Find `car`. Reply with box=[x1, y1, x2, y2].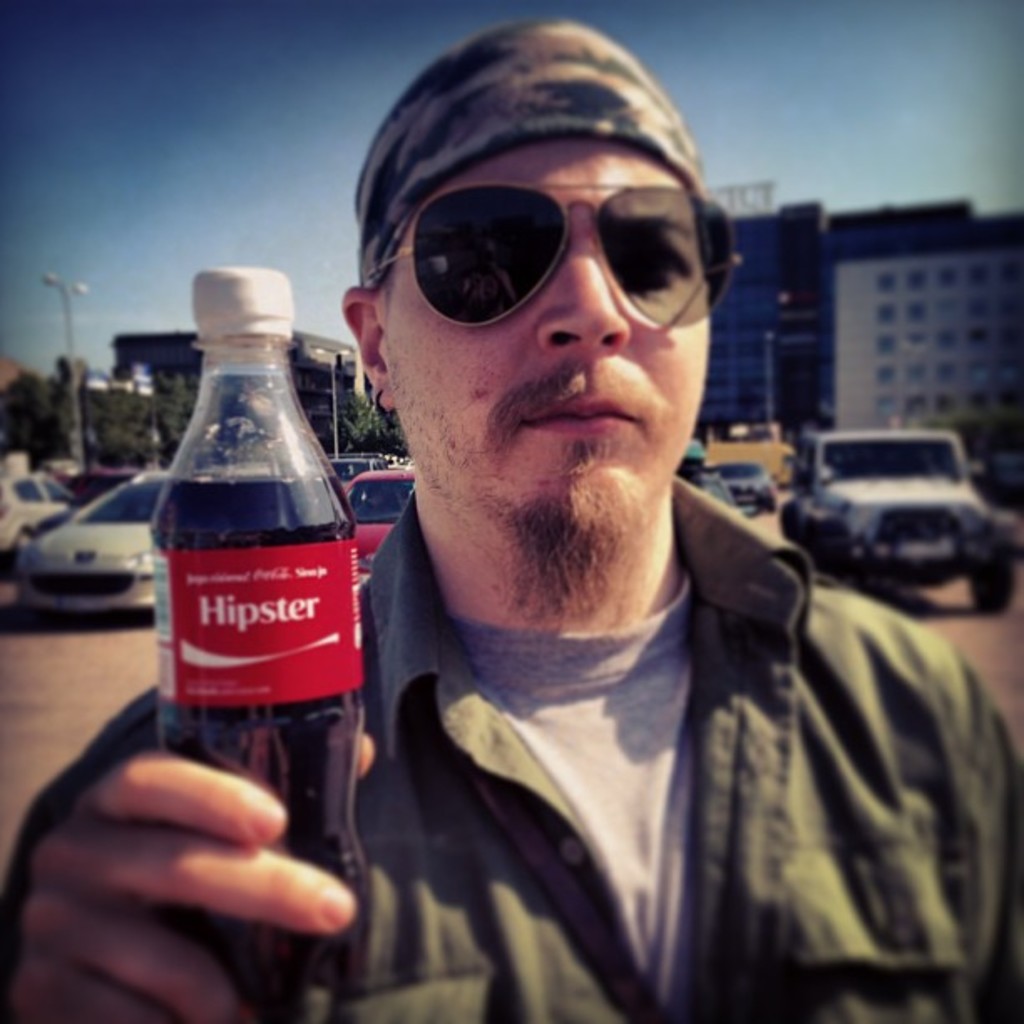
box=[783, 417, 1011, 611].
